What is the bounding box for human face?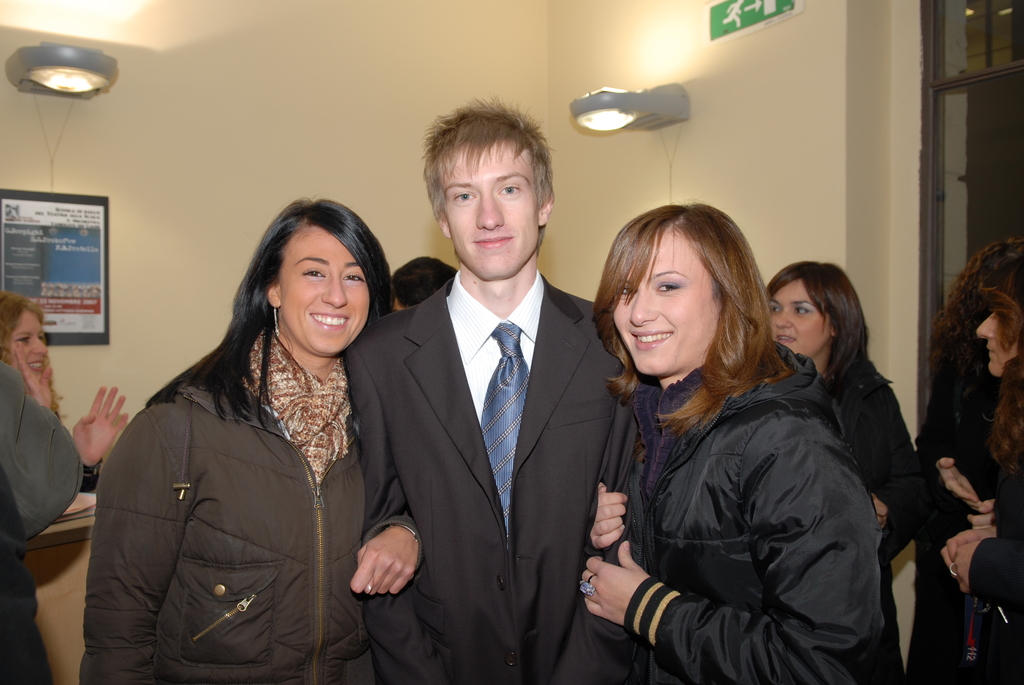
{"left": 775, "top": 277, "right": 833, "bottom": 358}.
